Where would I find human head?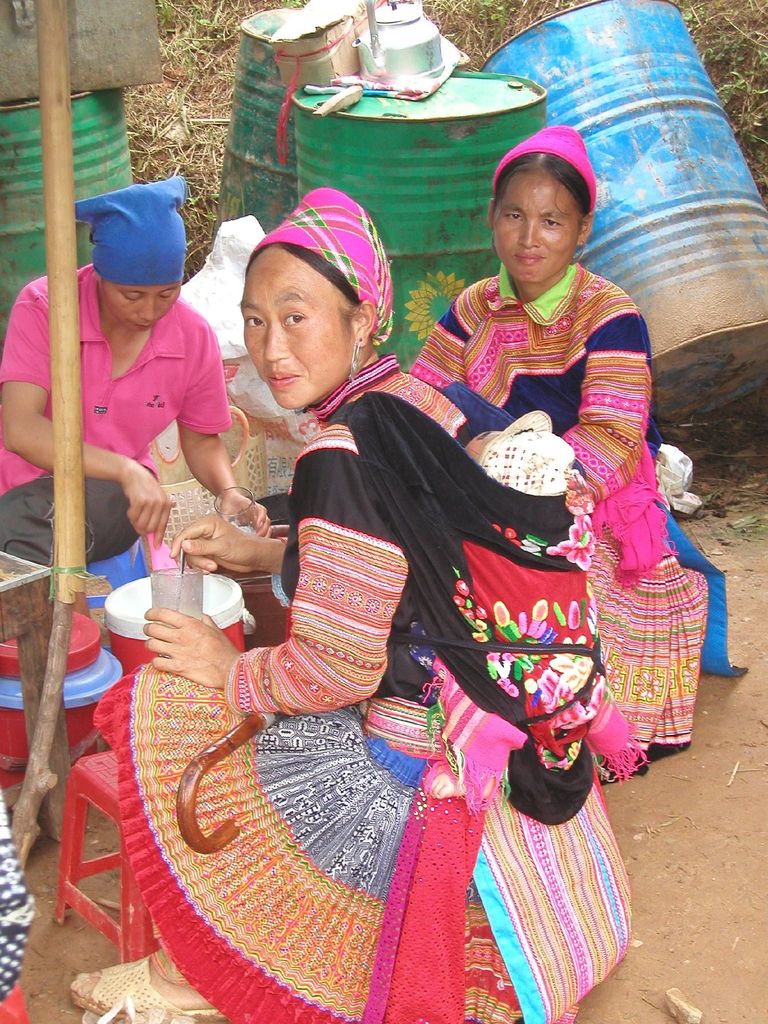
At pyautogui.locateOnScreen(88, 180, 195, 337).
